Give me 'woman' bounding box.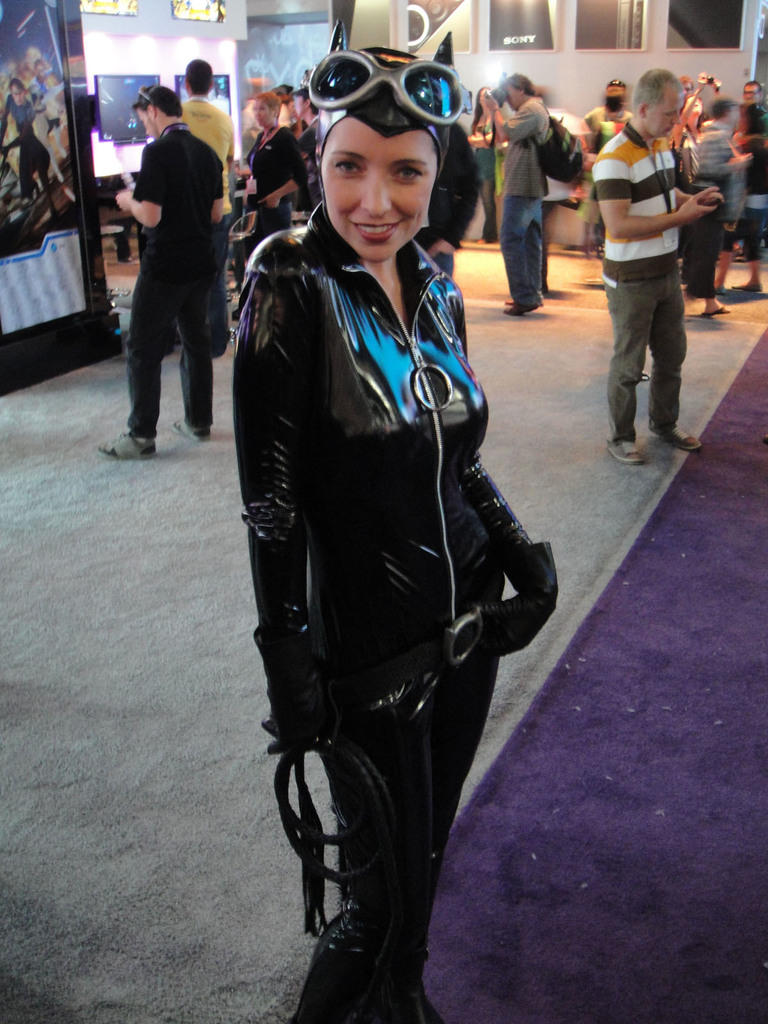
pyautogui.locateOnScreen(228, 1, 547, 1023).
